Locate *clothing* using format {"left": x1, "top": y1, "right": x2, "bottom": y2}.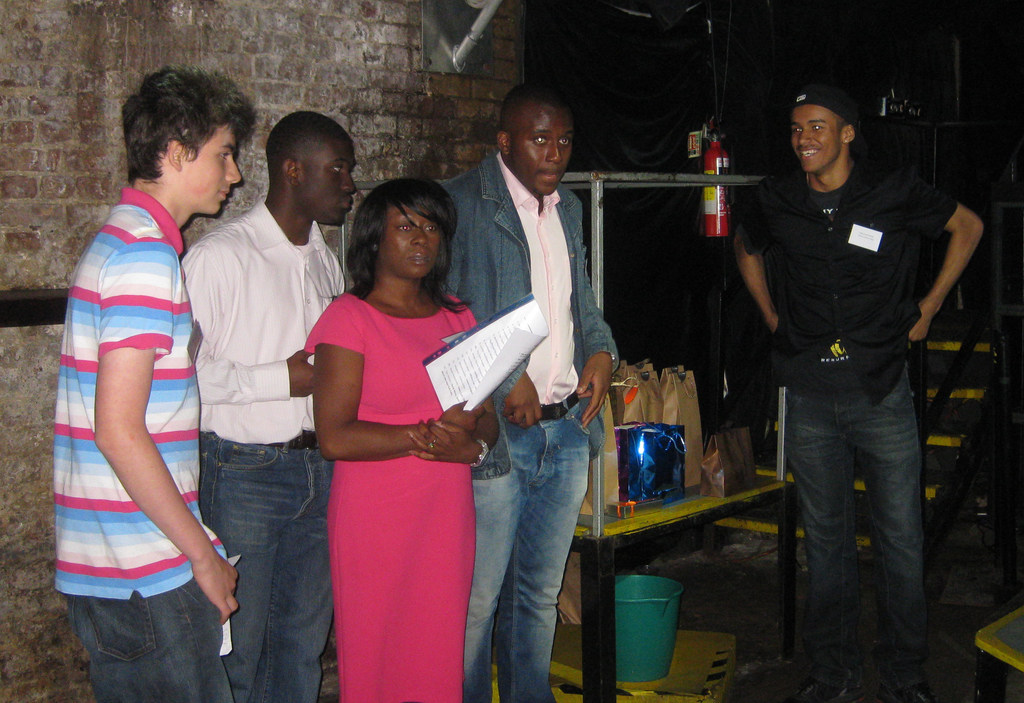
{"left": 308, "top": 291, "right": 477, "bottom": 700}.
